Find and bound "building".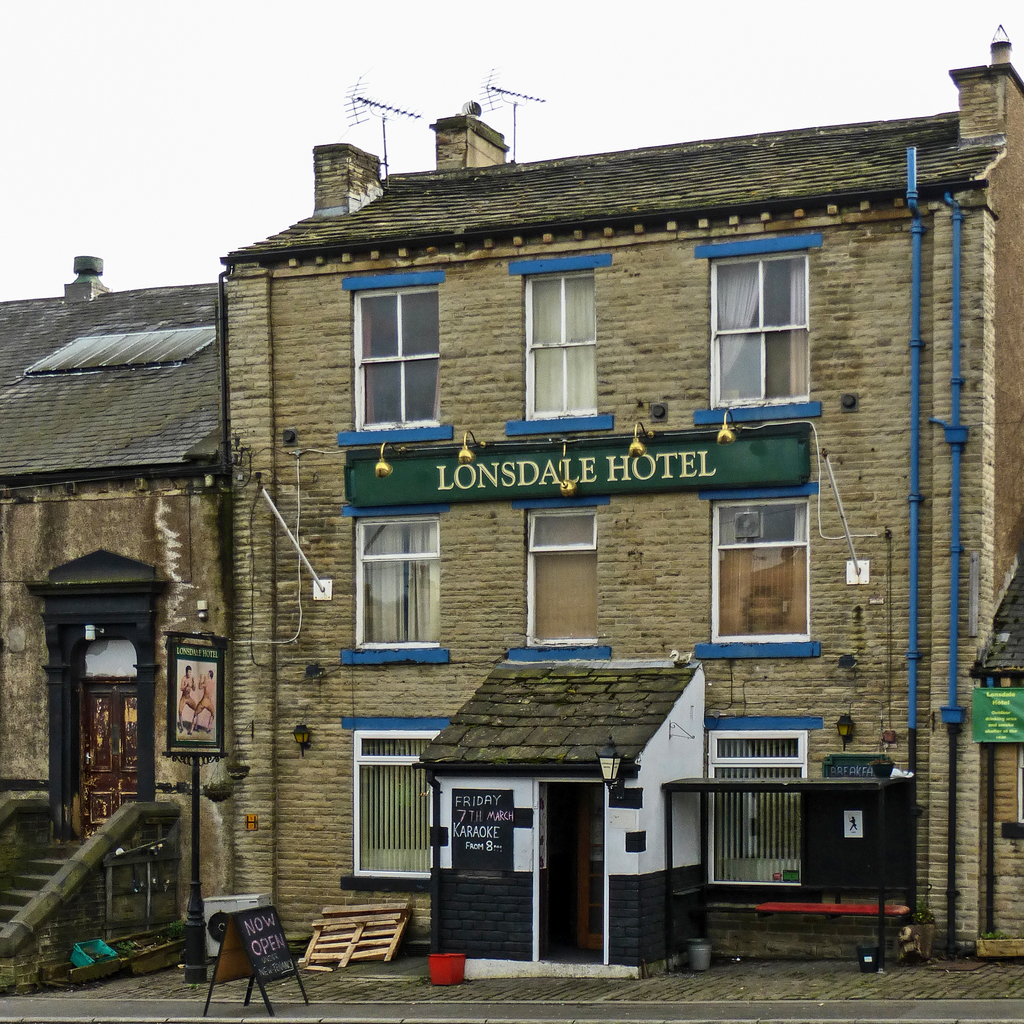
Bound: <bbox>0, 252, 221, 1012</bbox>.
